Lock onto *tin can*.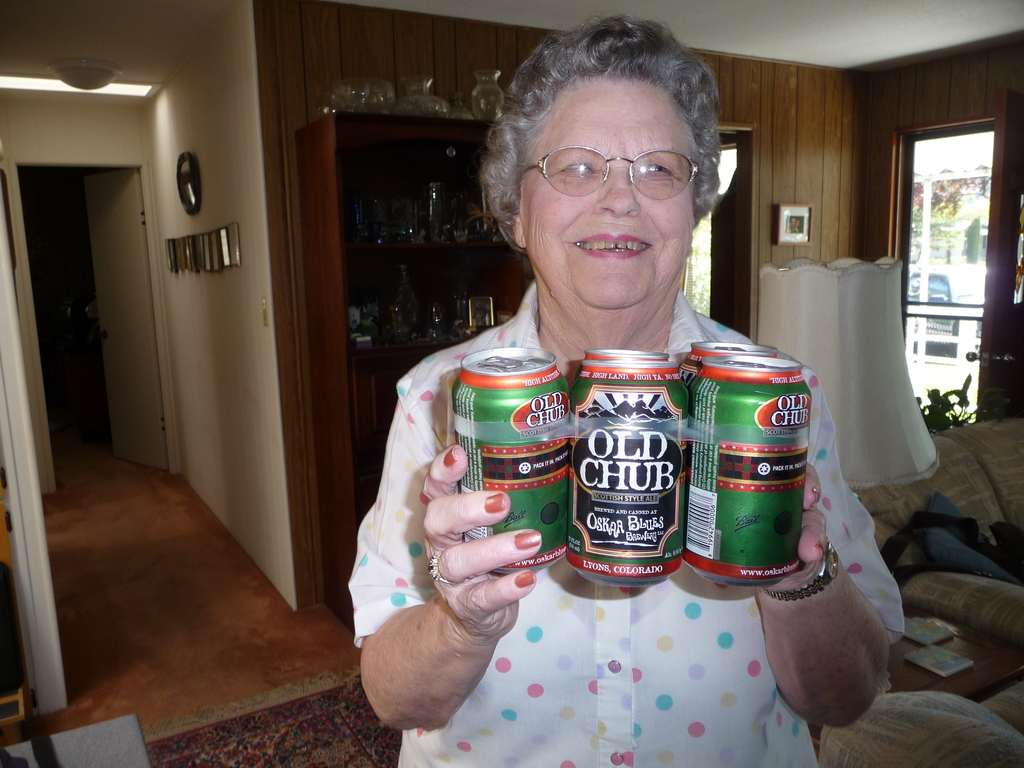
Locked: pyautogui.locateOnScreen(678, 340, 778, 396).
